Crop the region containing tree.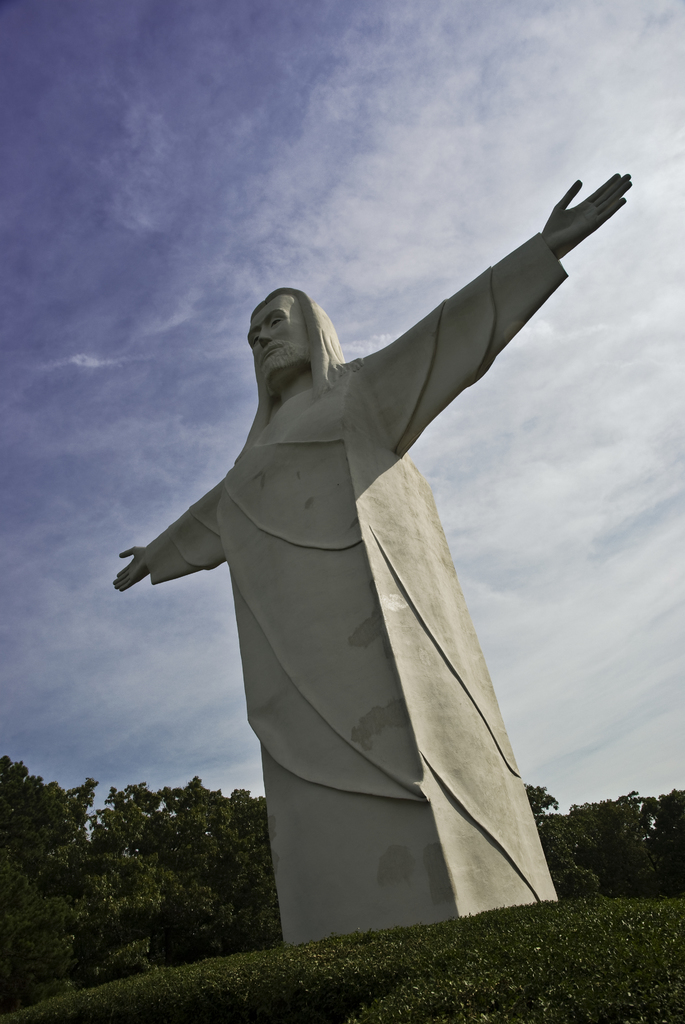
Crop region: x1=587, y1=792, x2=672, y2=899.
